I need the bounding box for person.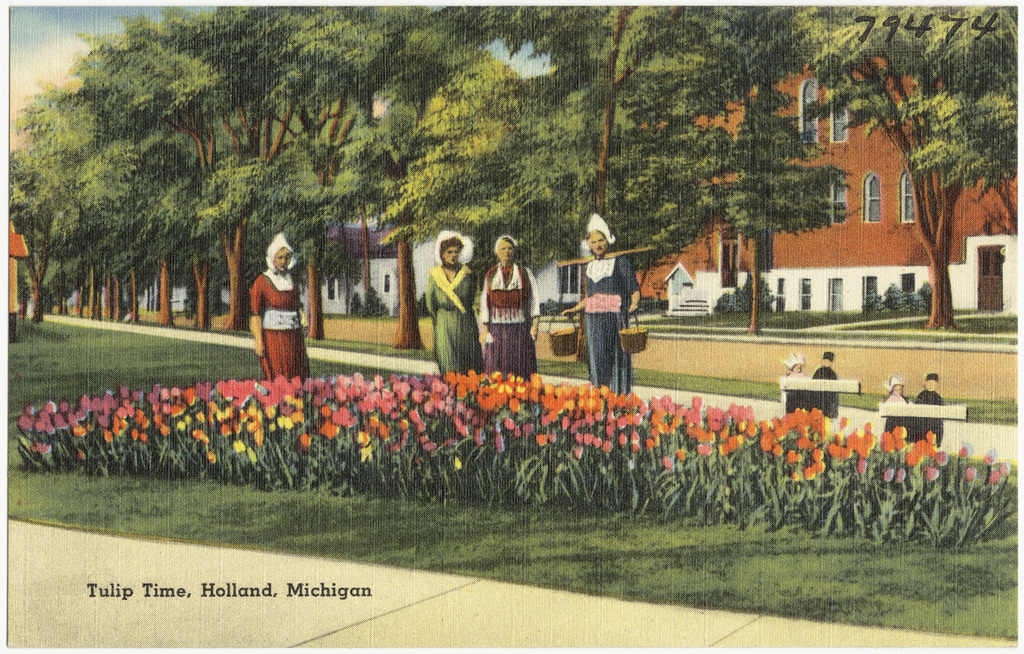
Here it is: l=423, t=225, r=487, b=384.
